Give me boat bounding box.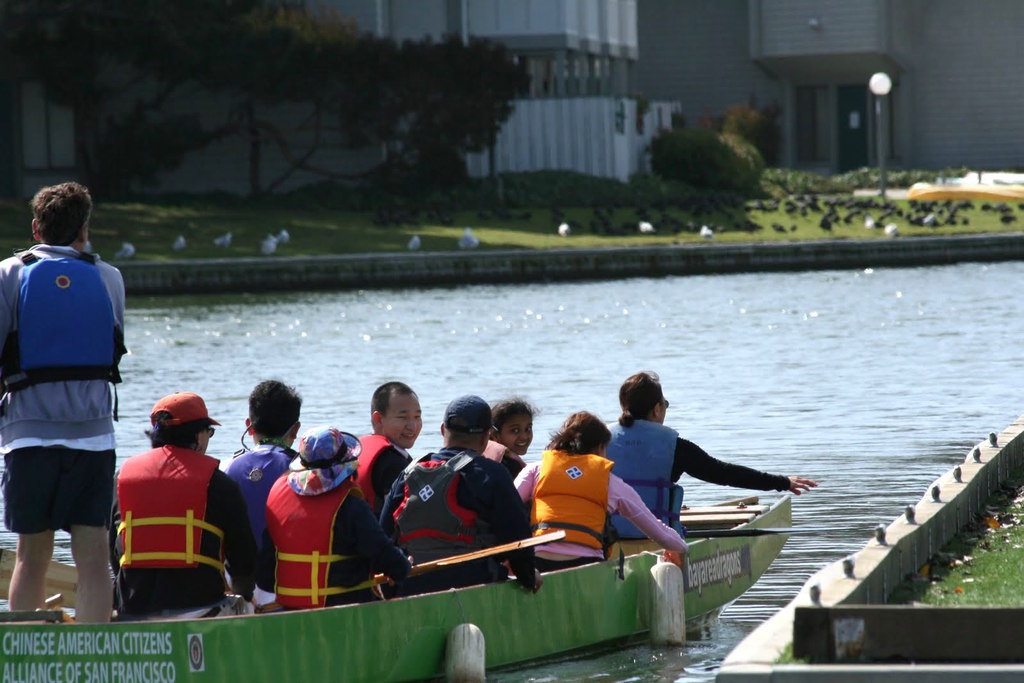
[0, 489, 793, 682].
